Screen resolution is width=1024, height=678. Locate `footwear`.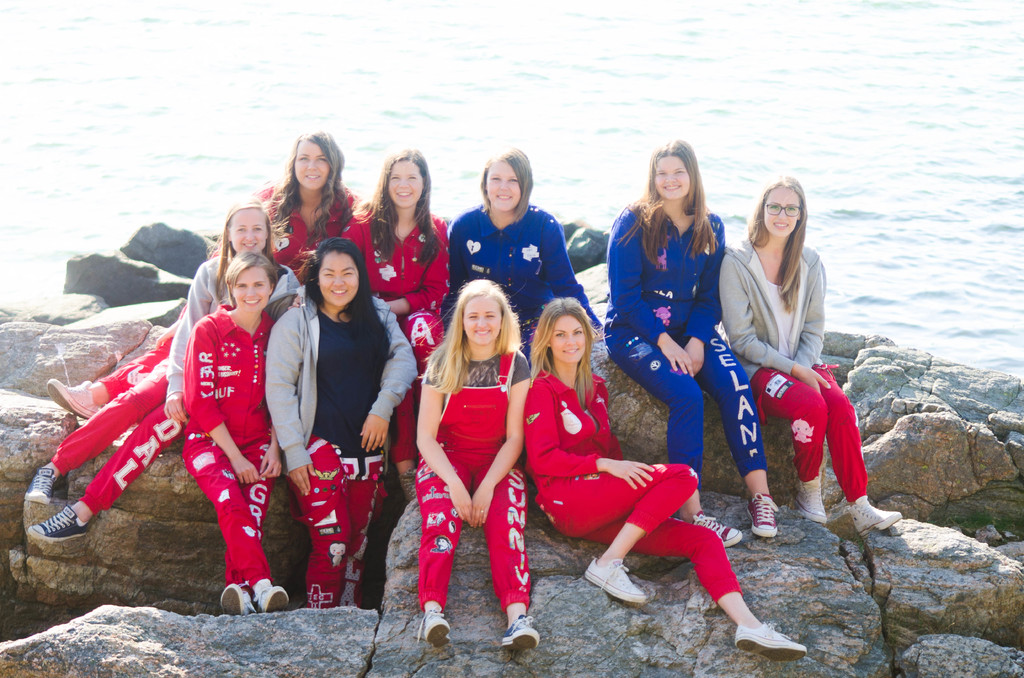
detection(26, 504, 93, 537).
